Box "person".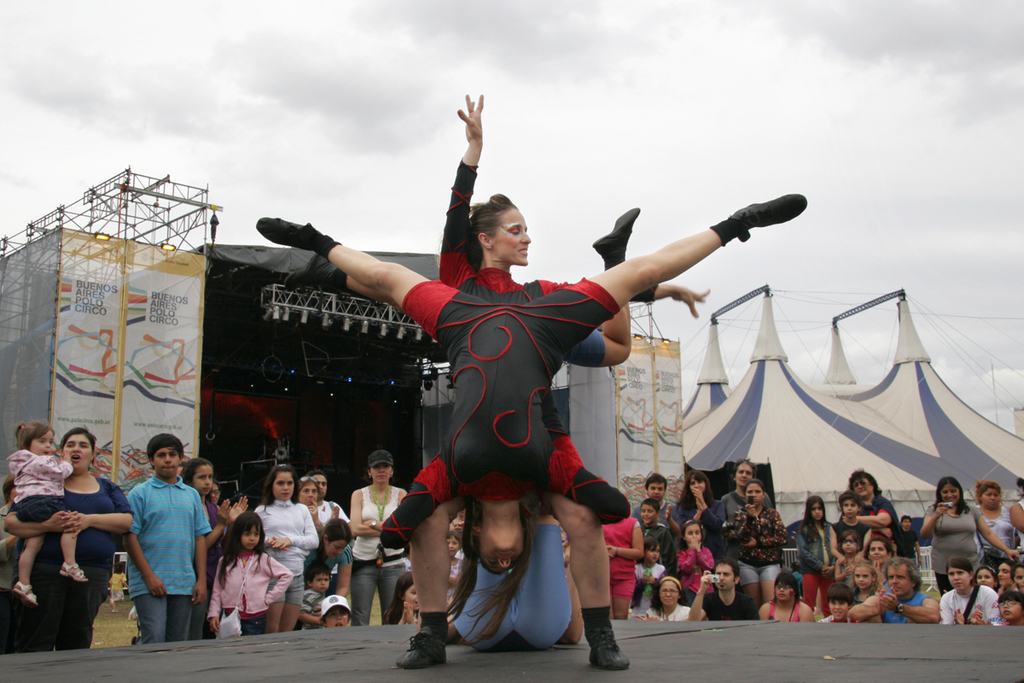
region(693, 516, 755, 619).
